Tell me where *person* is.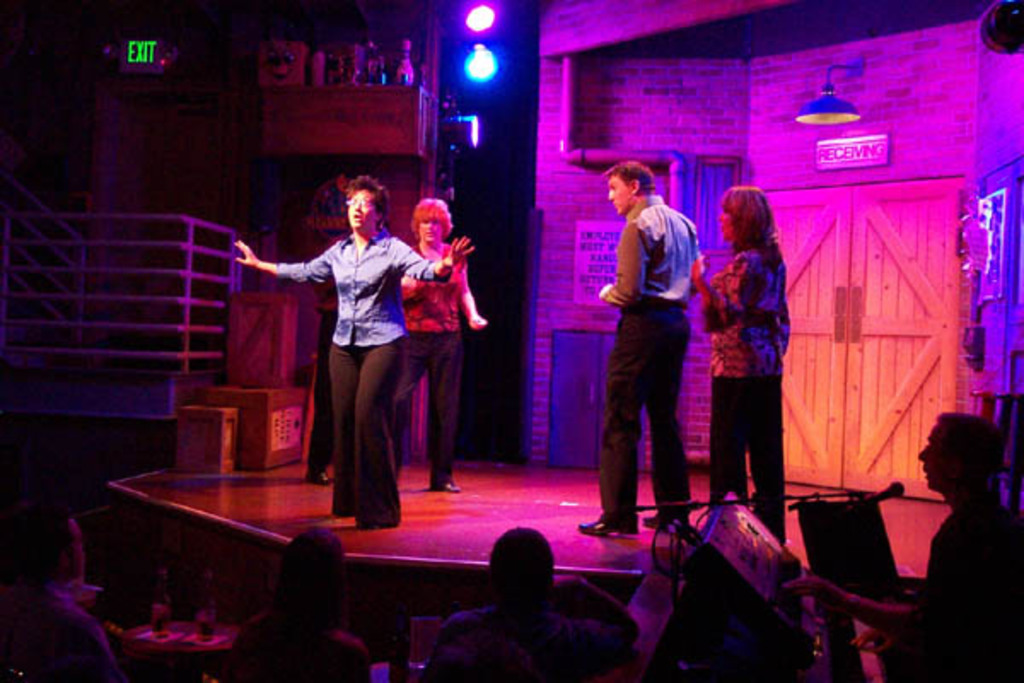
*person* is at [x1=425, y1=517, x2=640, y2=681].
